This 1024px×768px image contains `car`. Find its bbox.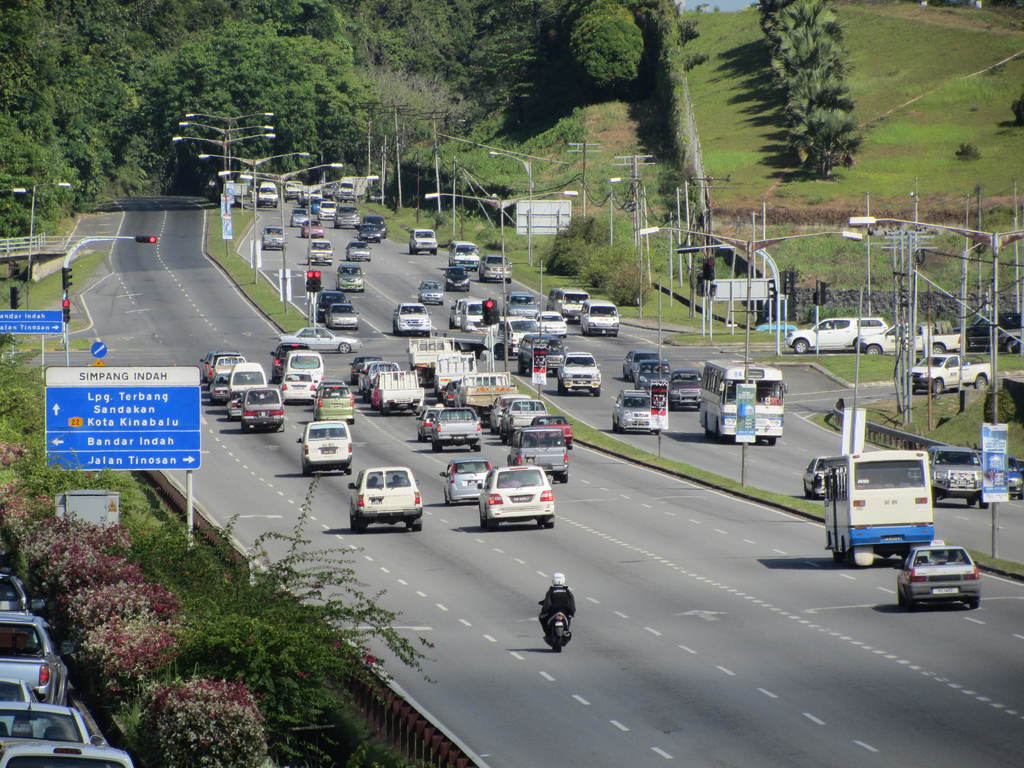
bbox(412, 229, 439, 252).
